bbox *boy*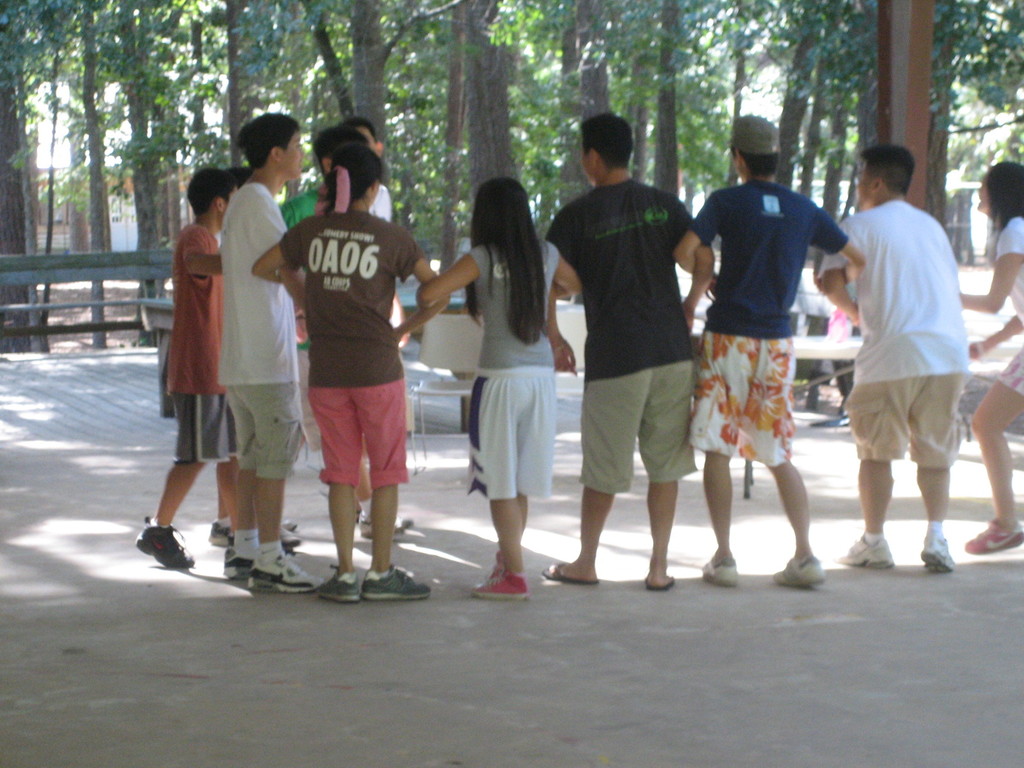
(802,136,988,571)
